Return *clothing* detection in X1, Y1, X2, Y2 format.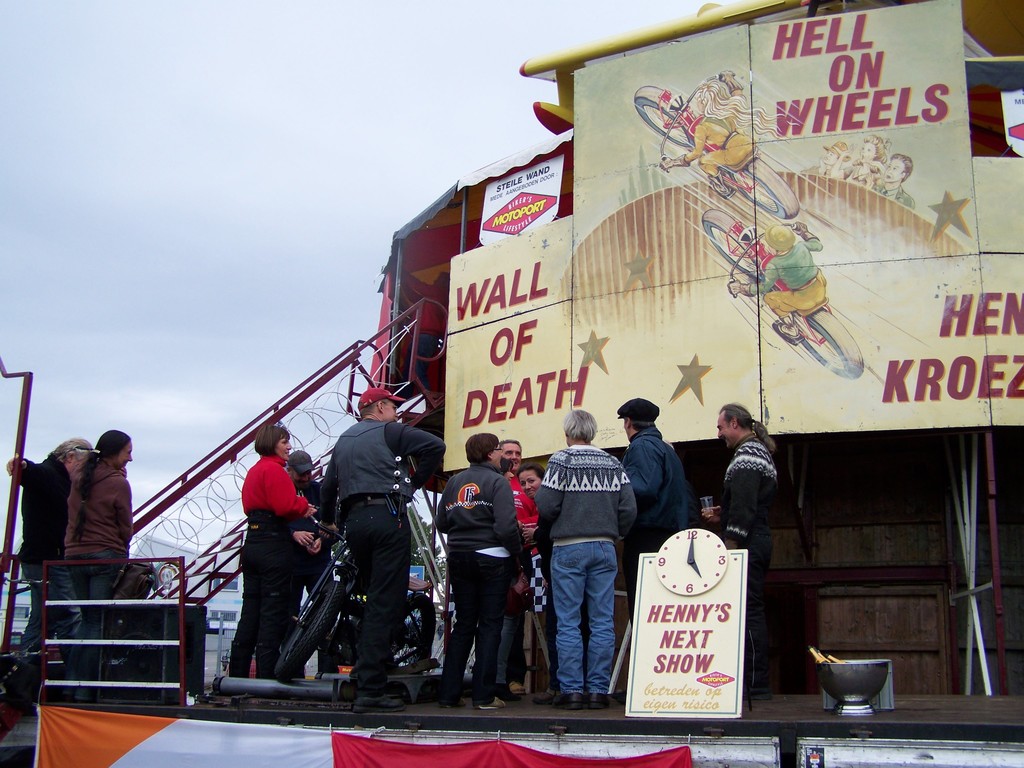
239, 458, 308, 680.
